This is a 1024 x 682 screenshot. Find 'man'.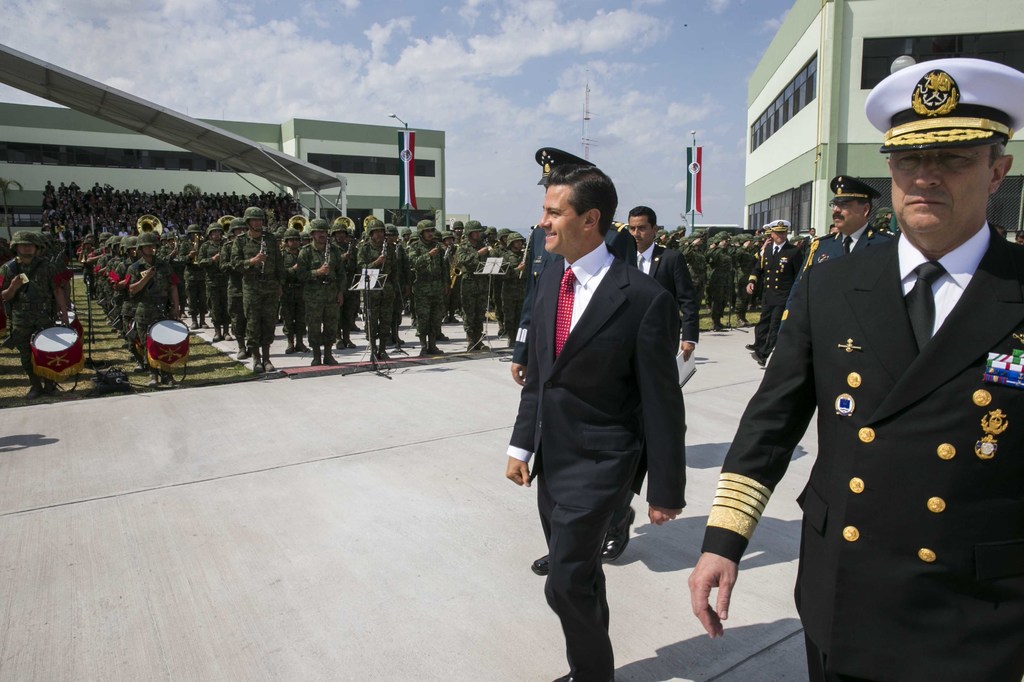
Bounding box: left=733, top=84, right=1020, bottom=675.
